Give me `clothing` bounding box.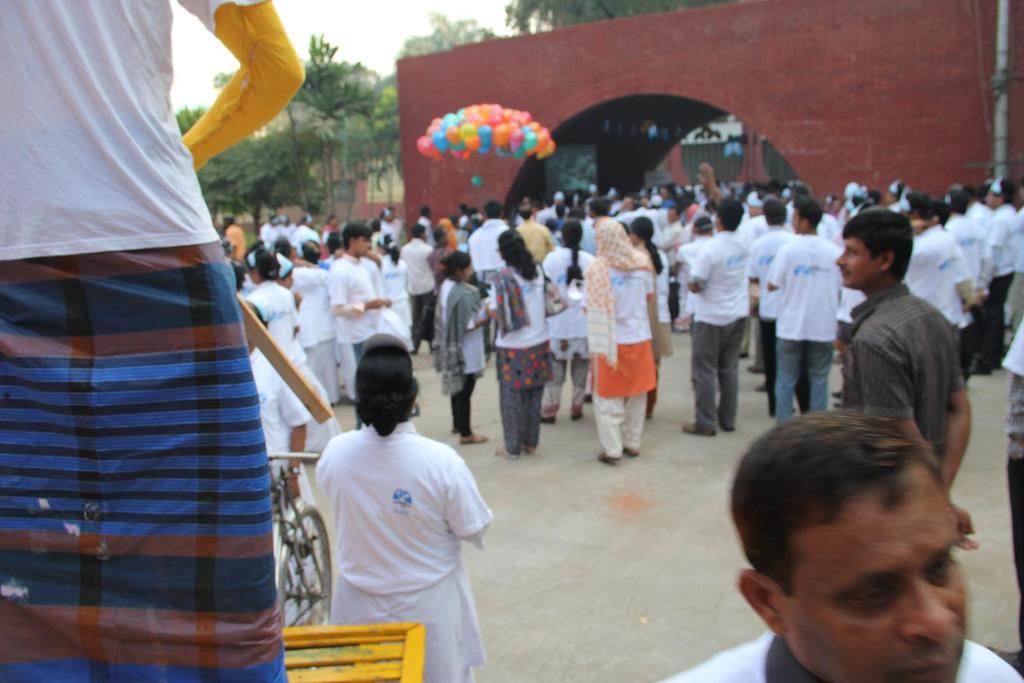
box(650, 632, 1023, 682).
